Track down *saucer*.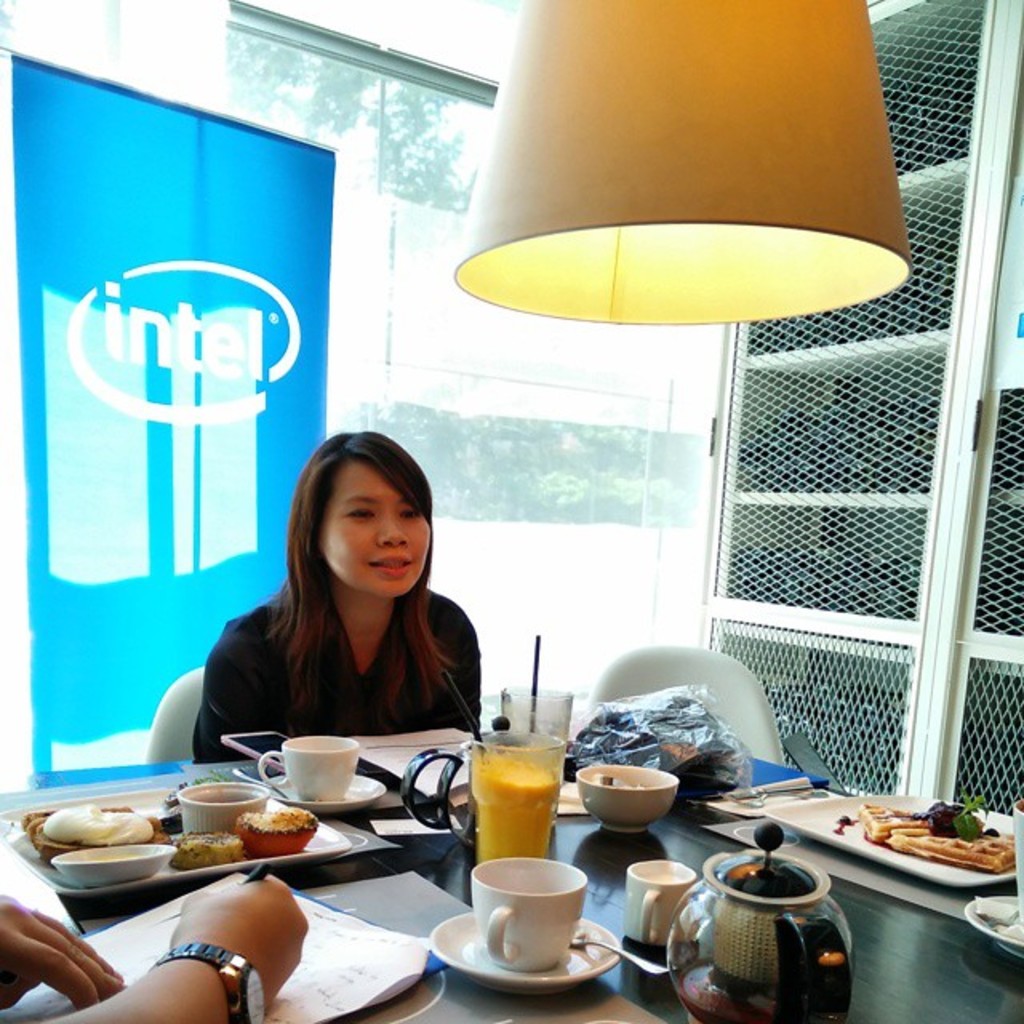
Tracked to crop(56, 842, 181, 888).
